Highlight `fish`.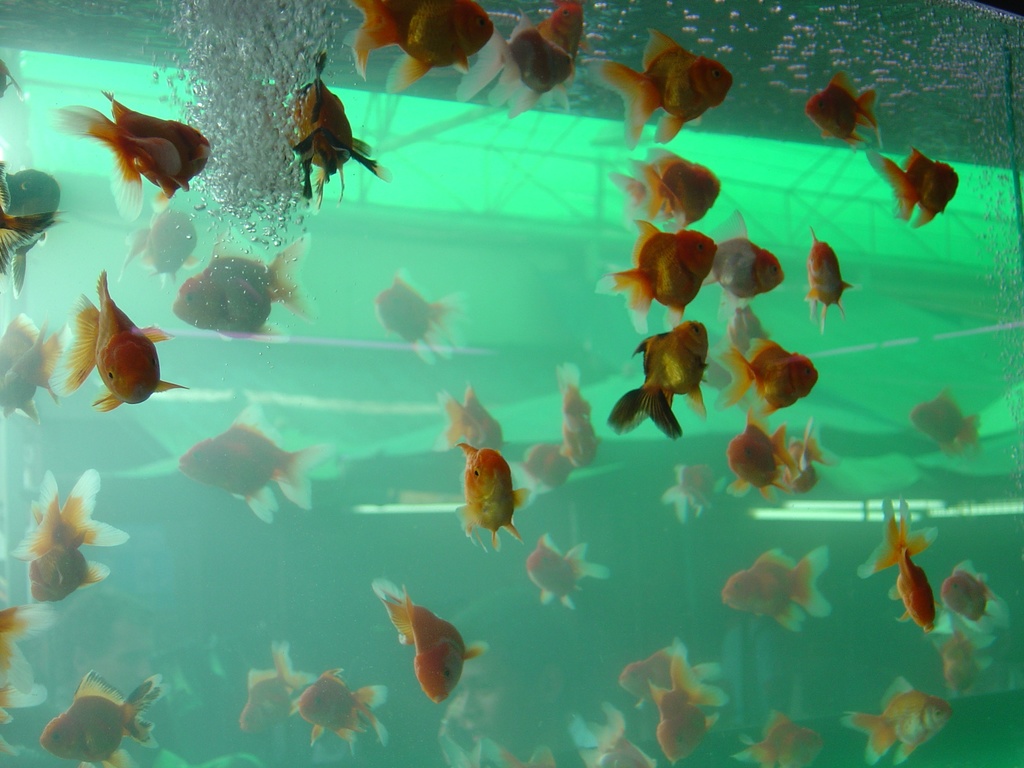
Highlighted region: x1=805 y1=68 x2=886 y2=156.
